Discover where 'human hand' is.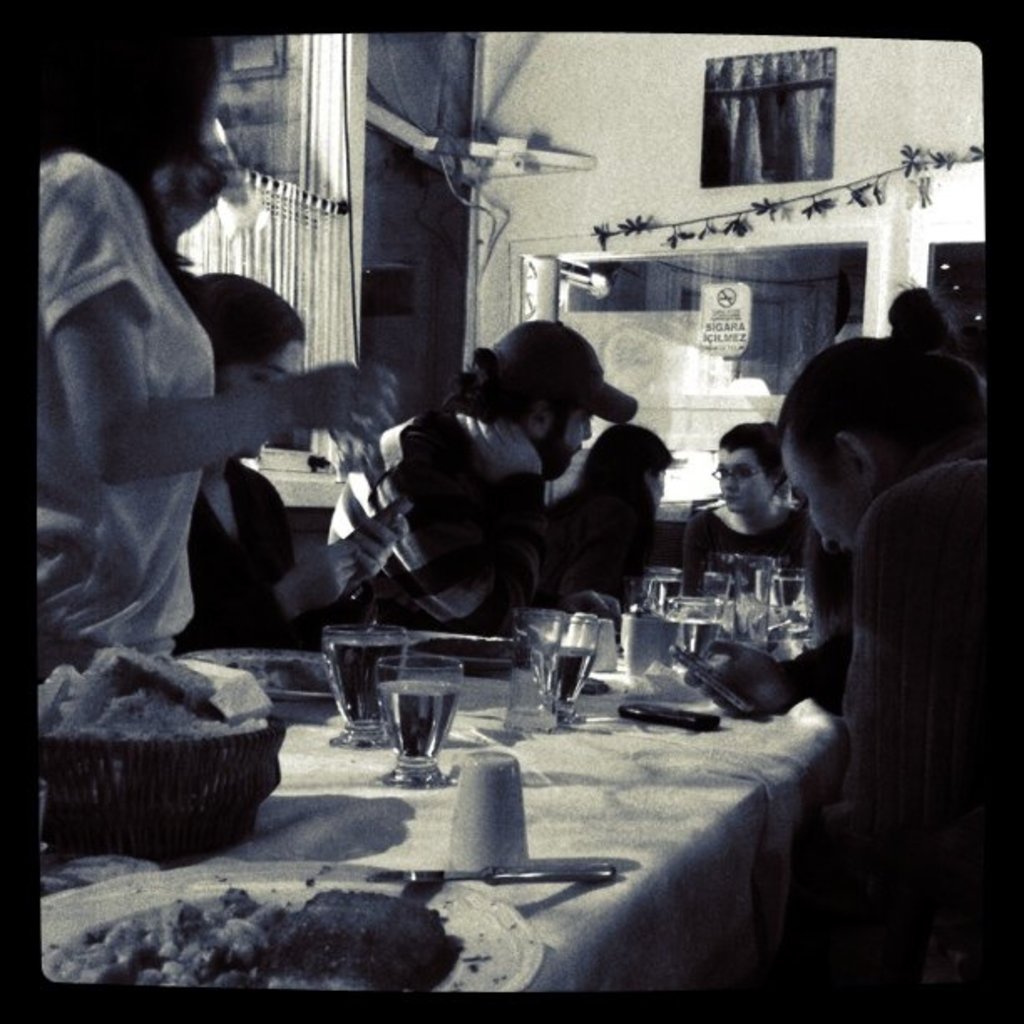
Discovered at box=[279, 368, 397, 447].
